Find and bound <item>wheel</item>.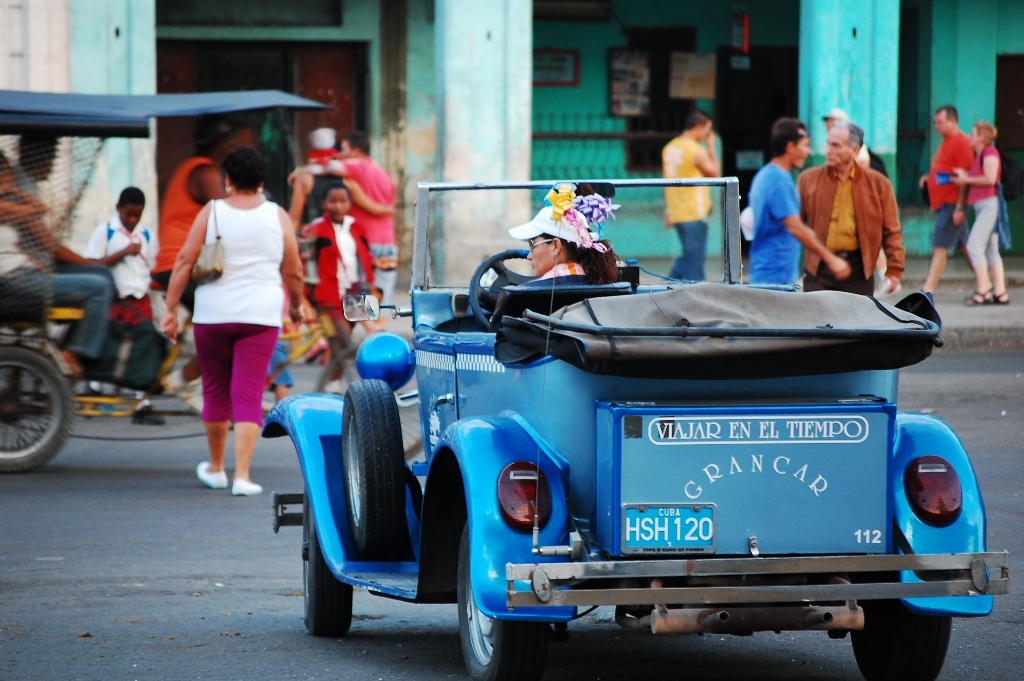
Bound: left=304, top=501, right=360, bottom=634.
